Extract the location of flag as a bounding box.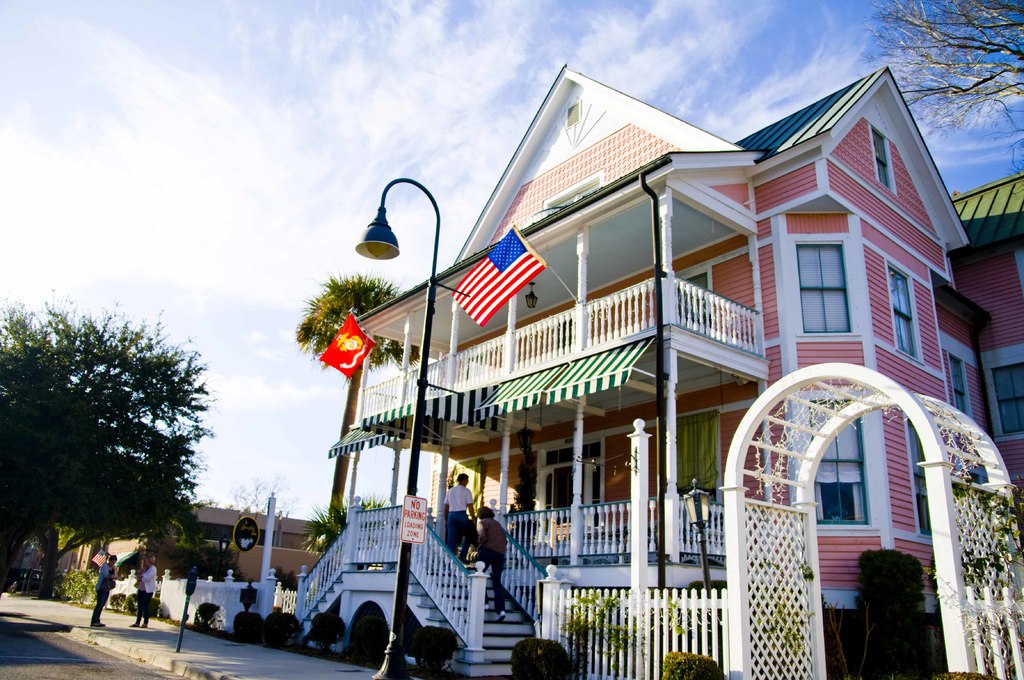
[465, 232, 546, 331].
